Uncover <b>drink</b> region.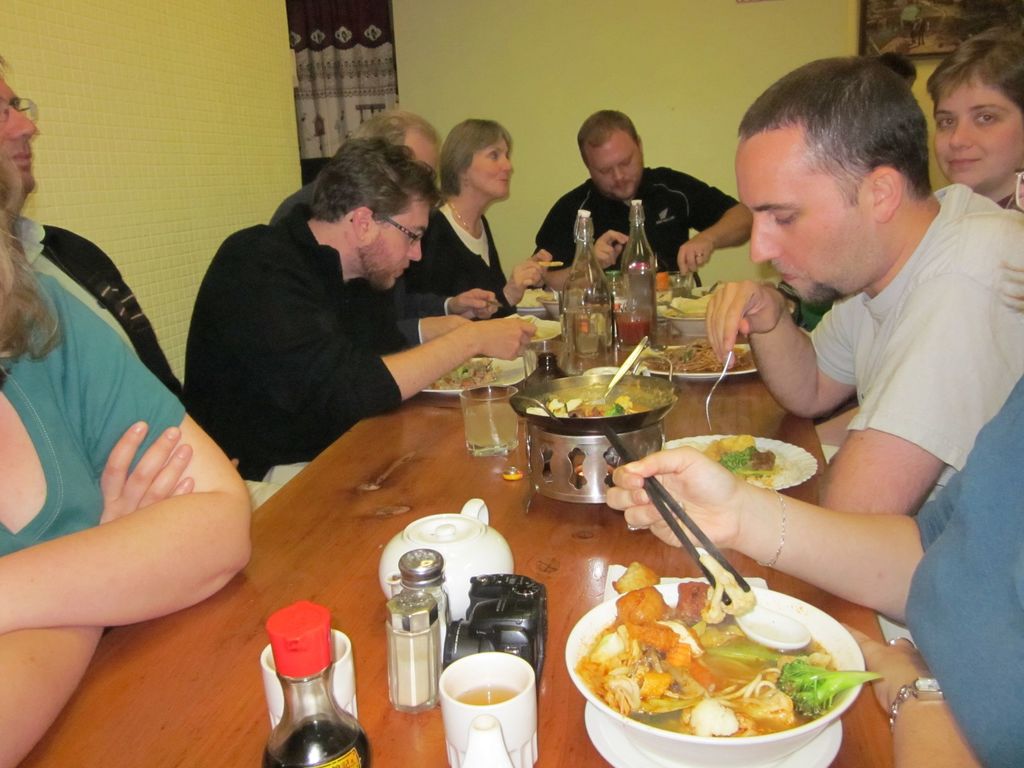
Uncovered: <box>558,304,619,377</box>.
